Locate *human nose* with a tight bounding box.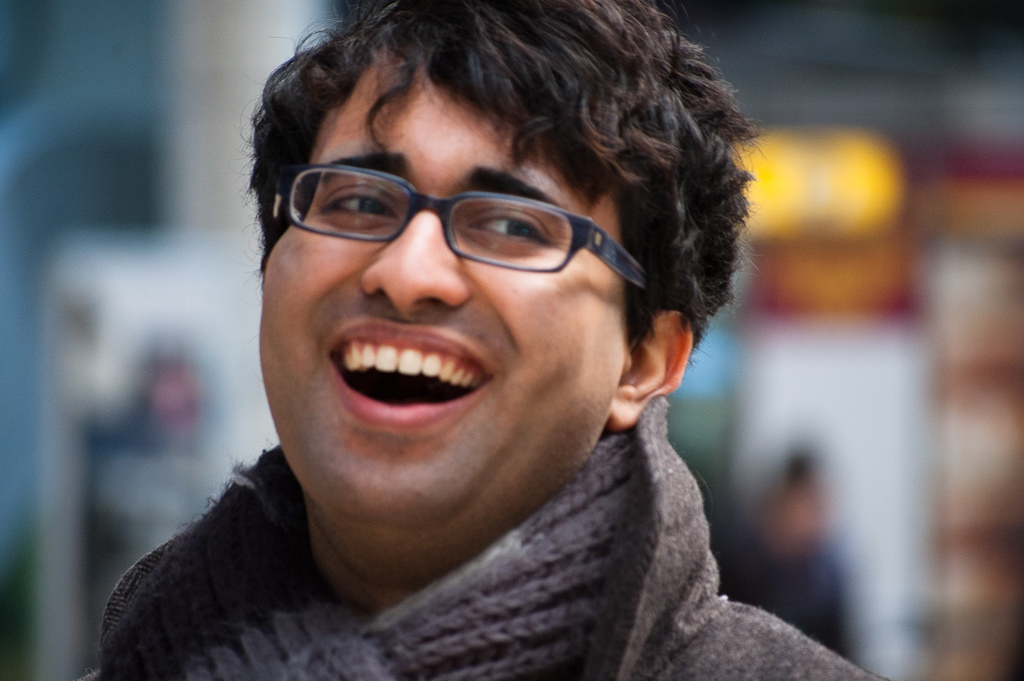
[left=356, top=206, right=468, bottom=316].
